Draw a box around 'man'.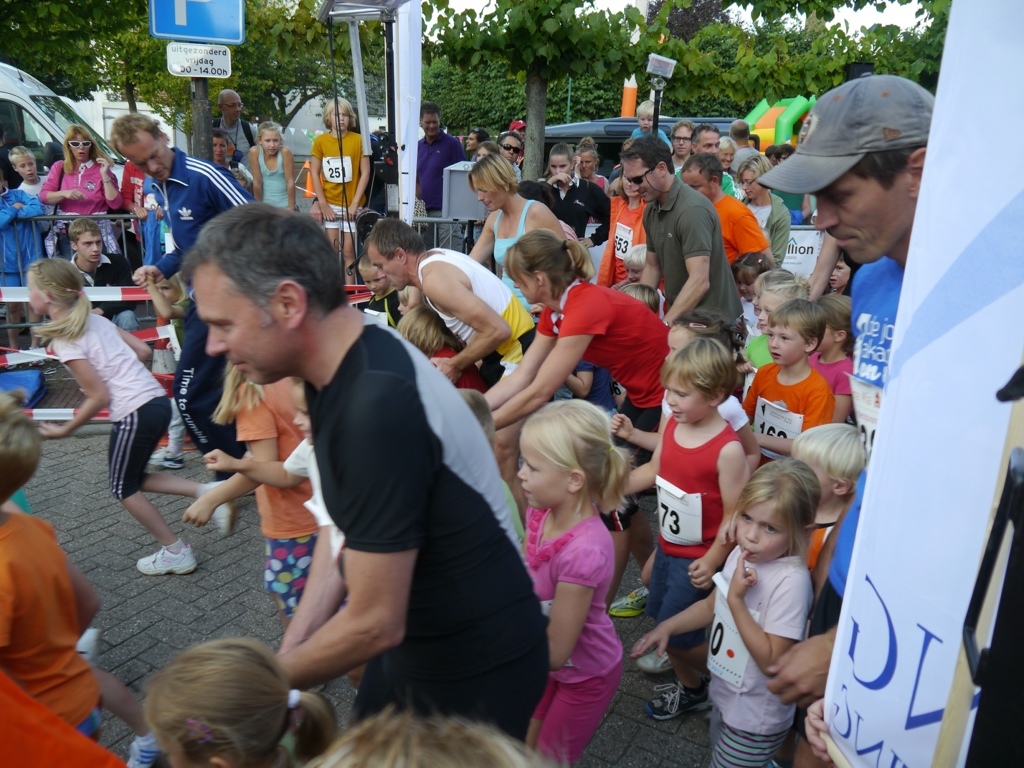
364, 214, 554, 394.
